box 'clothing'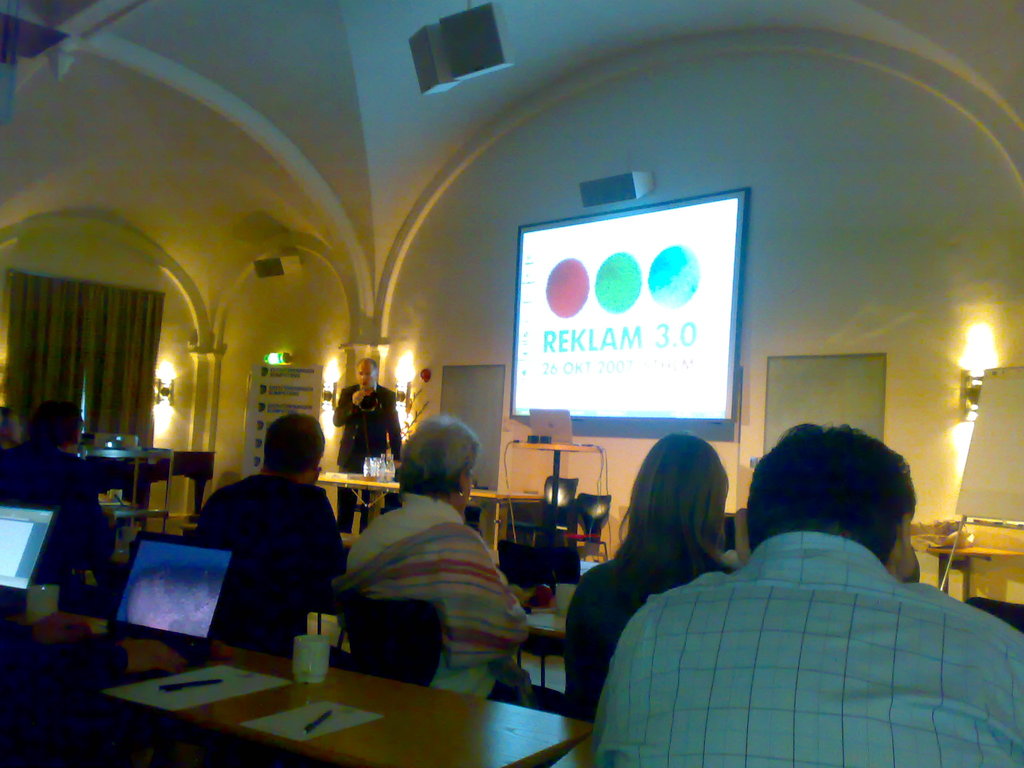
194/470/344/659
